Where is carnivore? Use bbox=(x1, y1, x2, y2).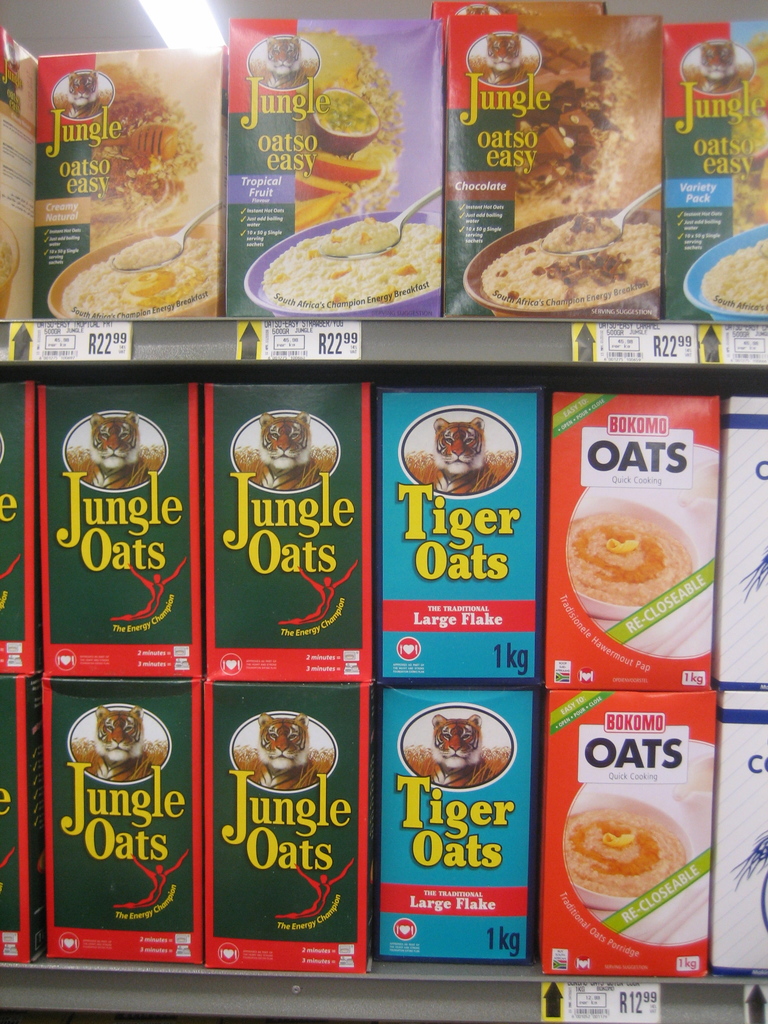
bbox=(466, 2, 495, 18).
